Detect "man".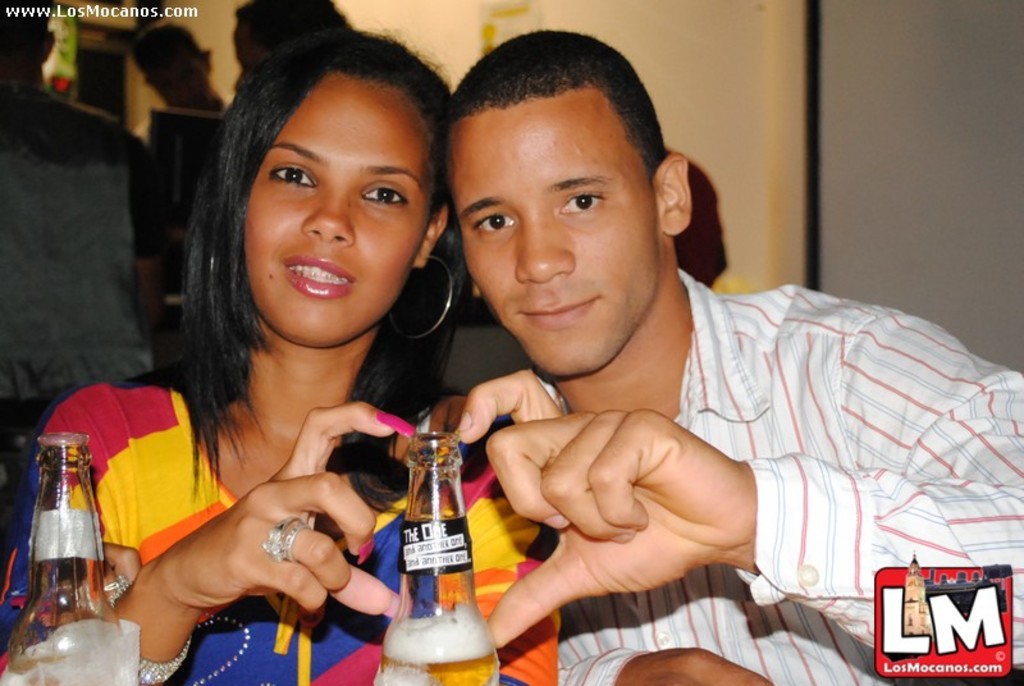
Detected at [385, 68, 992, 678].
